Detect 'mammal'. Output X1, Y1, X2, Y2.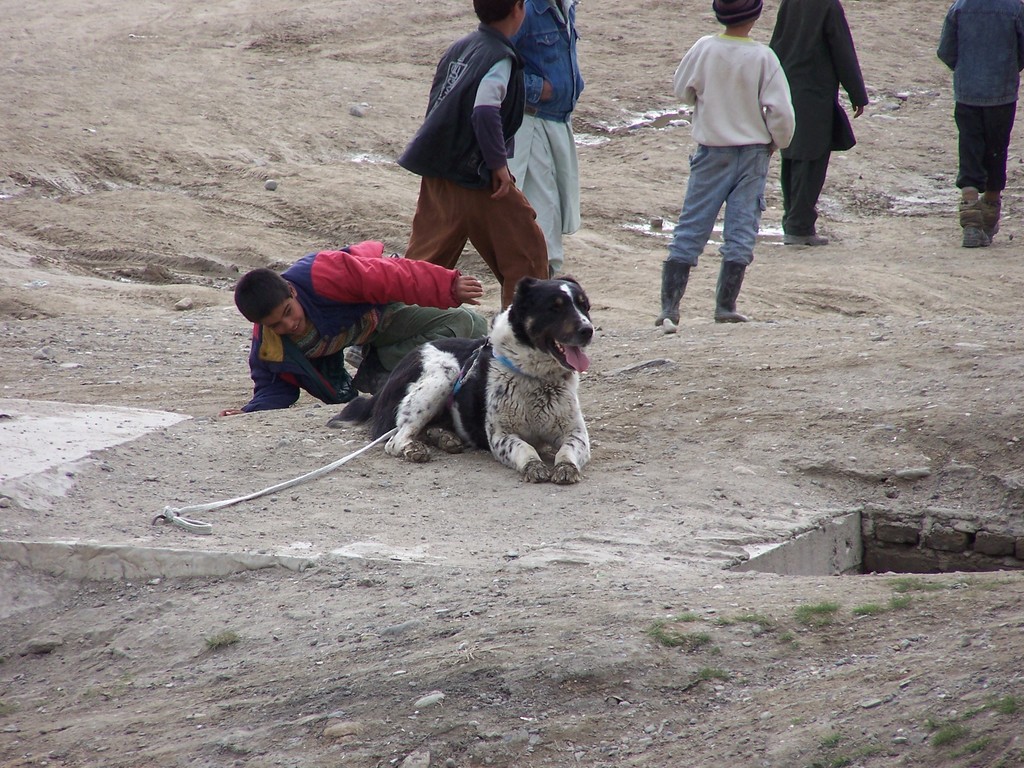
321, 267, 594, 483.
